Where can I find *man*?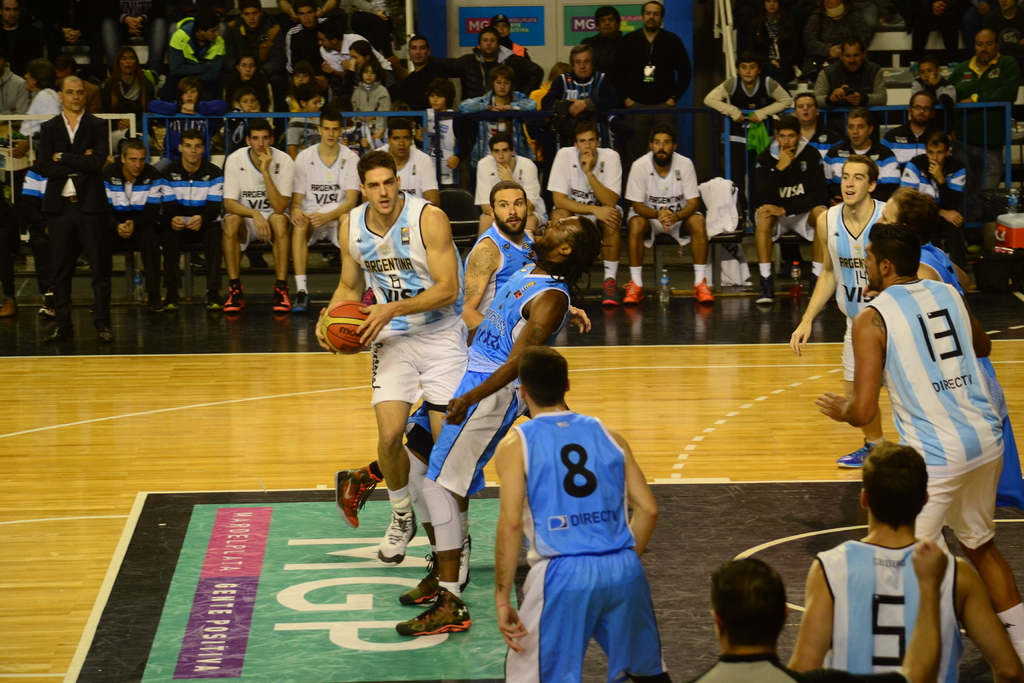
You can find it at x1=291 y1=107 x2=364 y2=312.
